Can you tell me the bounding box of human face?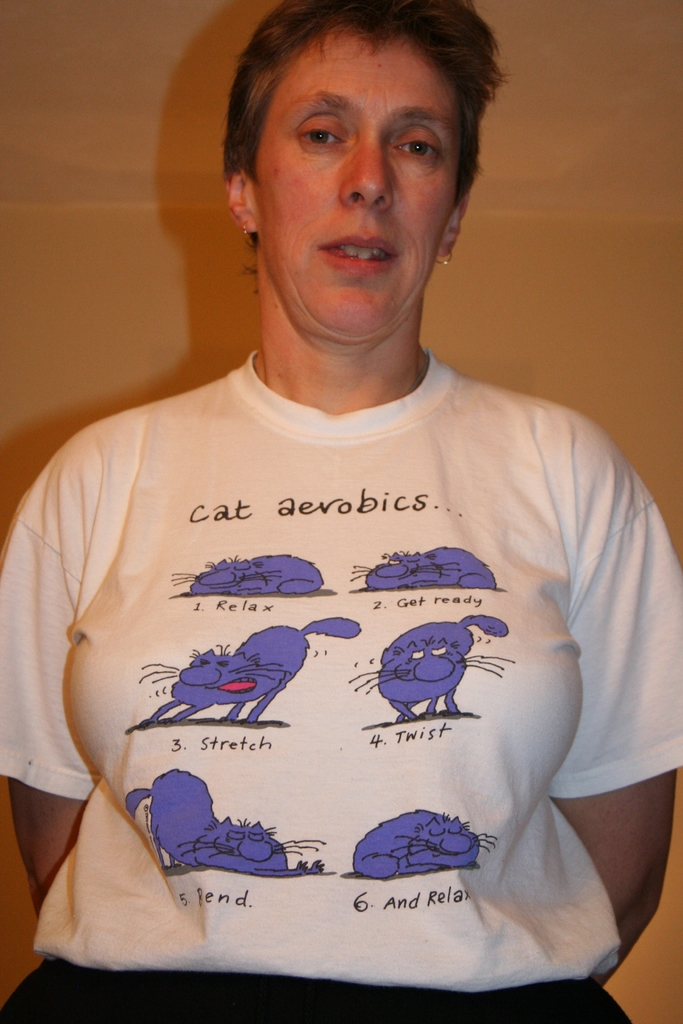
box(263, 31, 452, 339).
